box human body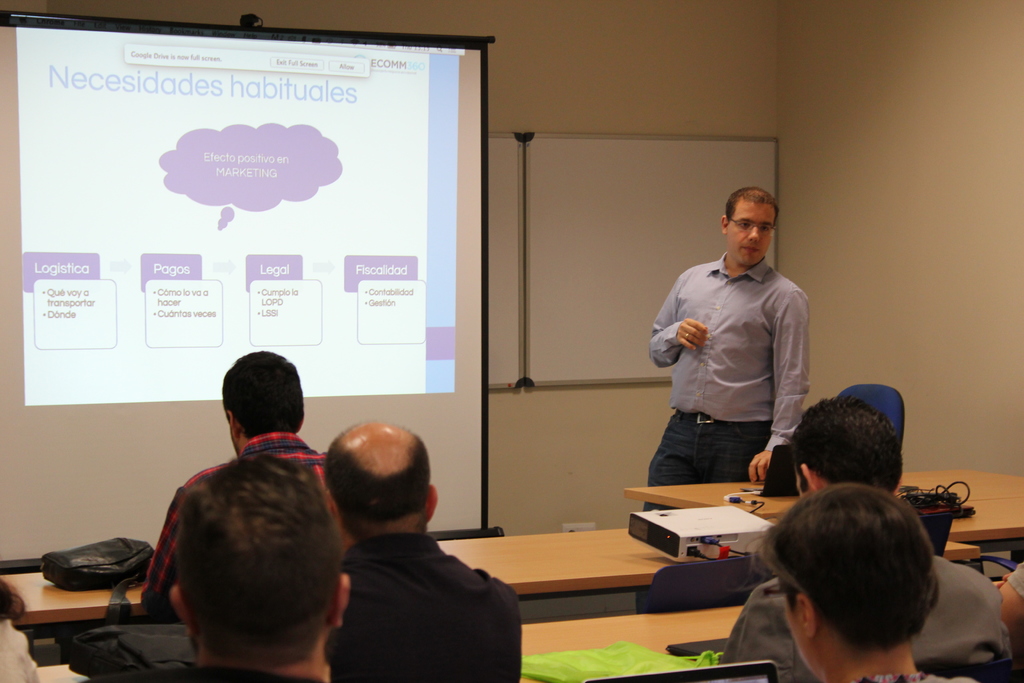
(723, 398, 1006, 682)
